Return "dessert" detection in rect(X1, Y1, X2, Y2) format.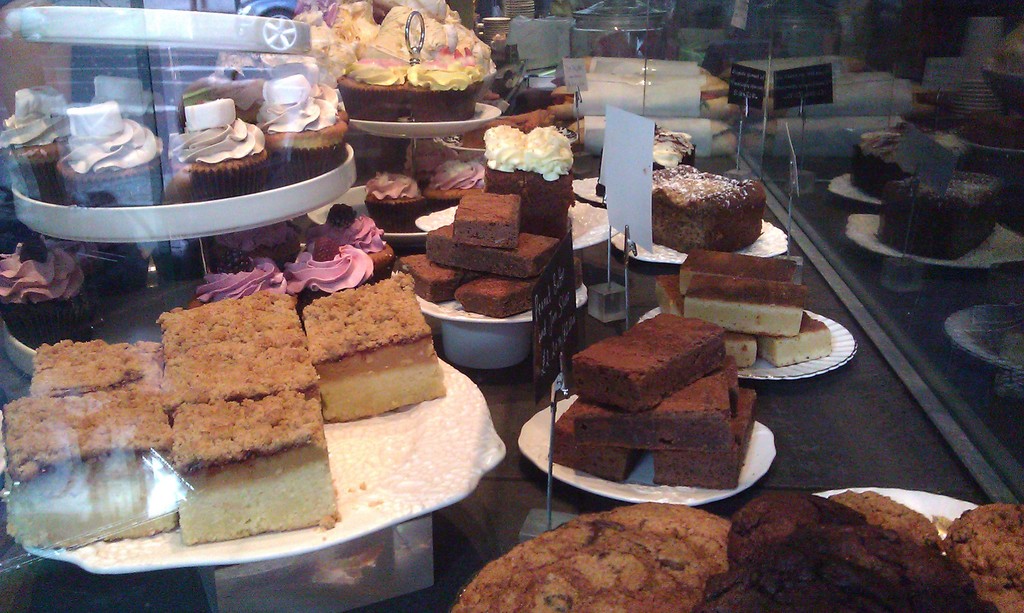
rect(252, 72, 358, 171).
